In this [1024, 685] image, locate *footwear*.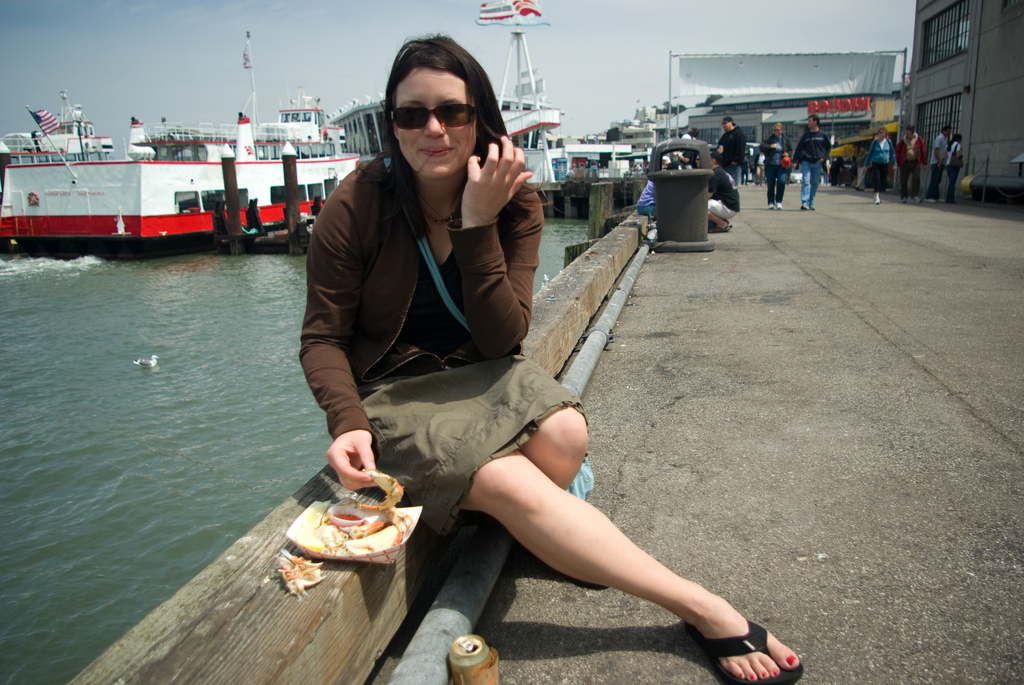
Bounding box: bbox=(872, 196, 881, 205).
